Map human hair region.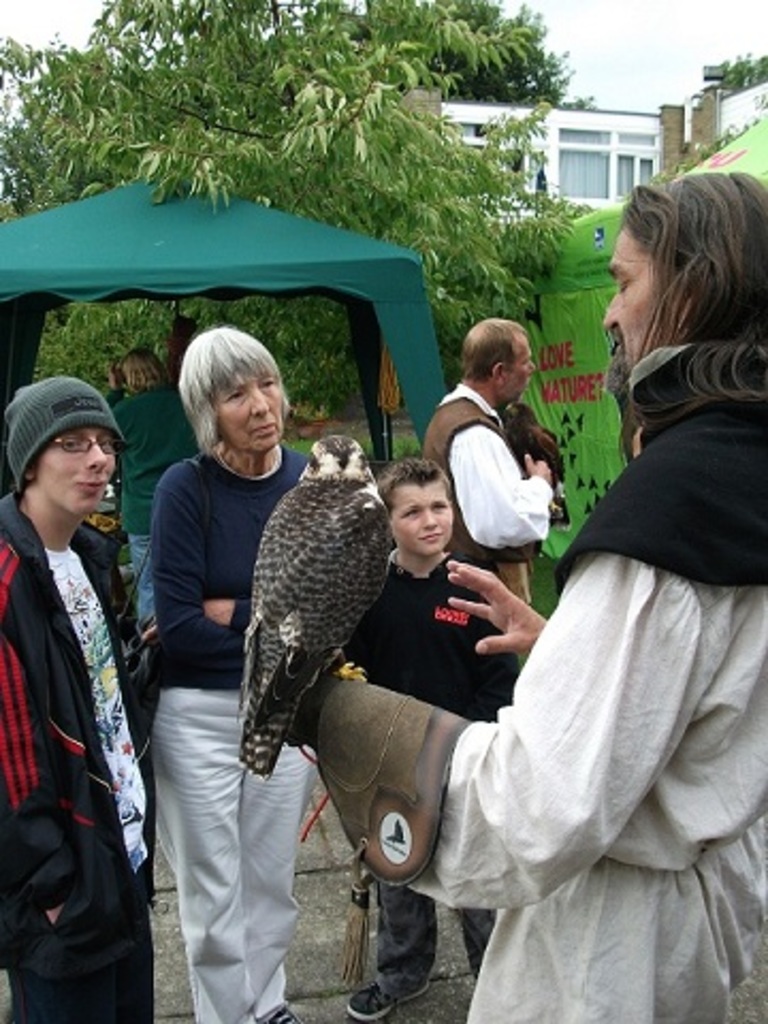
Mapped to bbox=[378, 459, 454, 531].
